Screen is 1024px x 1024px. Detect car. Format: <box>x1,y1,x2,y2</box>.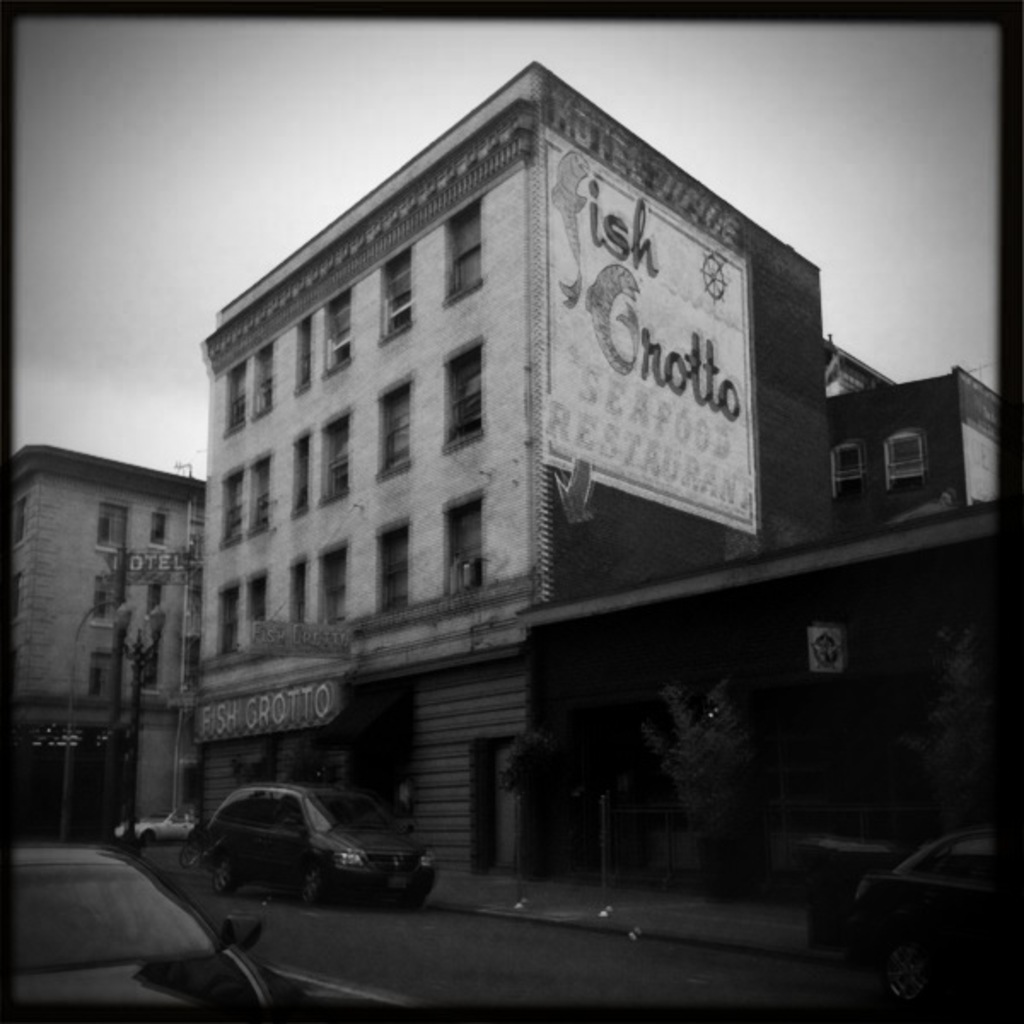
<box>853,824,1000,1010</box>.
